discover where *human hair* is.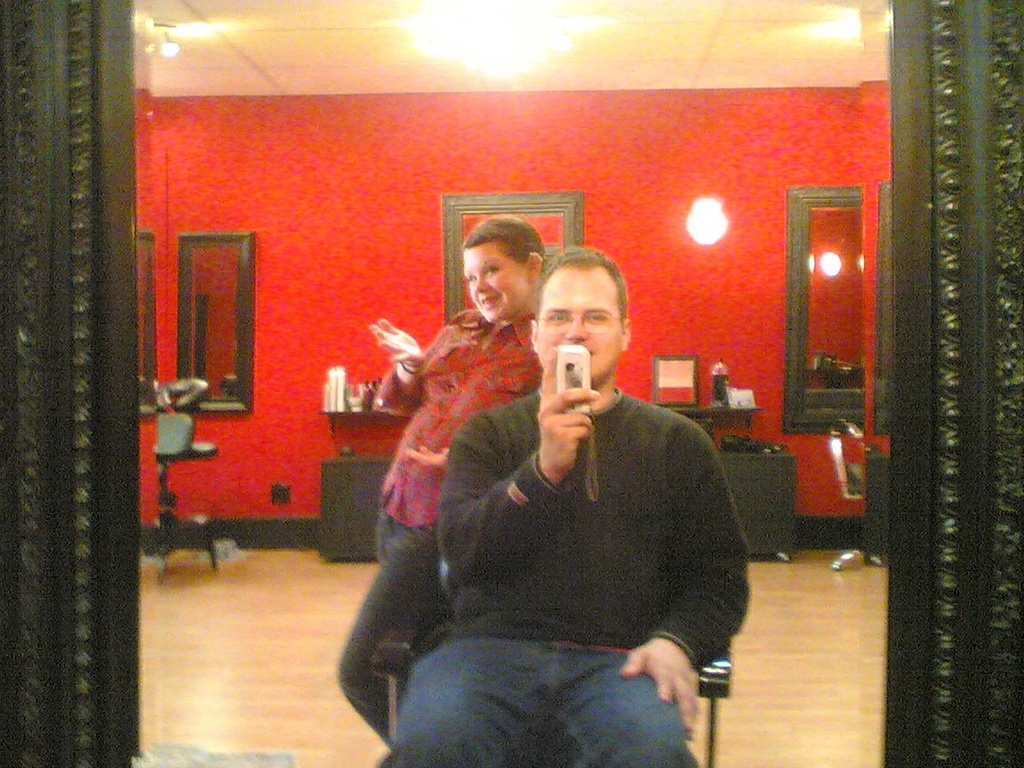
Discovered at left=461, top=220, right=552, bottom=311.
